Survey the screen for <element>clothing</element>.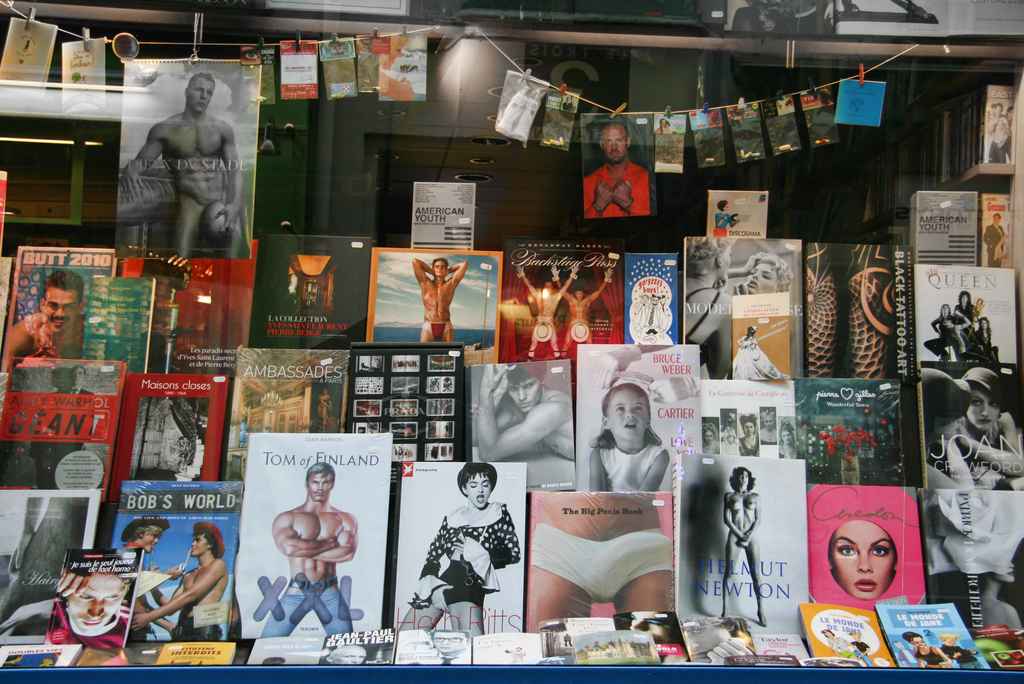
Survey found: box(597, 443, 673, 502).
